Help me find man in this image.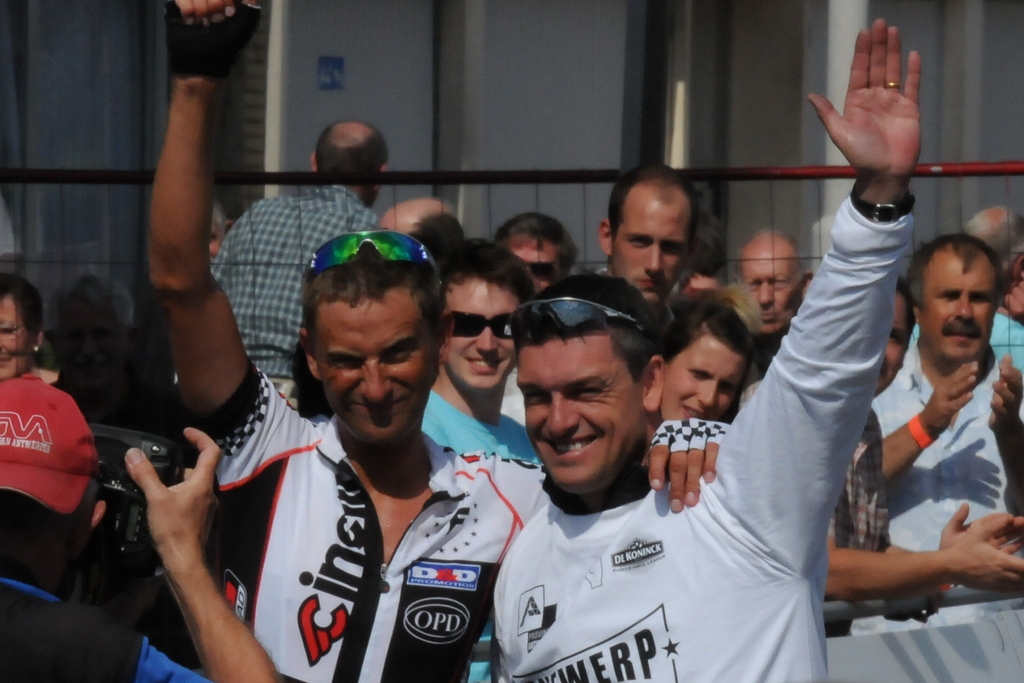
Found it: bbox=(492, 21, 920, 680).
